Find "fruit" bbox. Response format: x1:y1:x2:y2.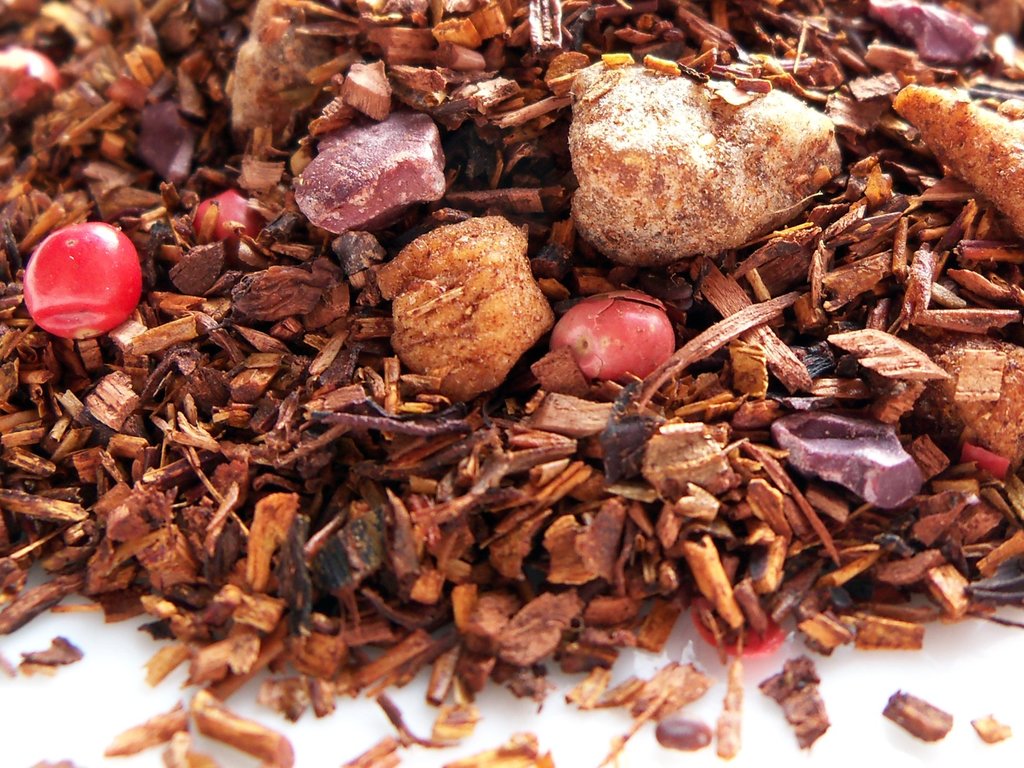
29:211:143:322.
